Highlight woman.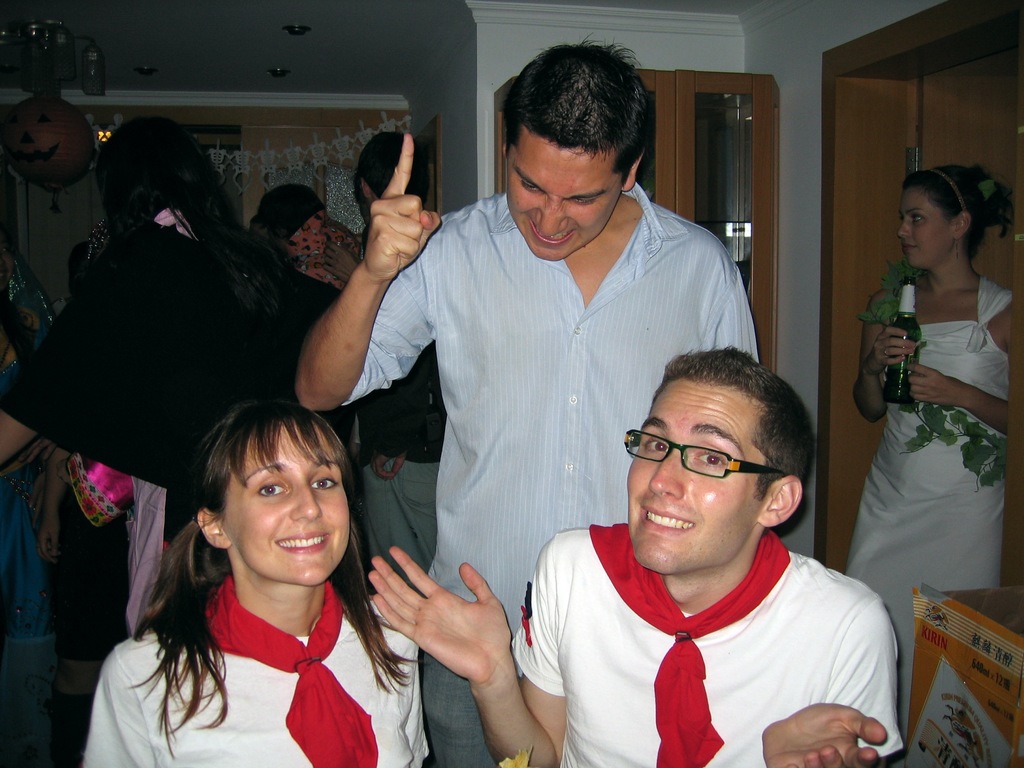
Highlighted region: <bbox>77, 394, 429, 767</bbox>.
